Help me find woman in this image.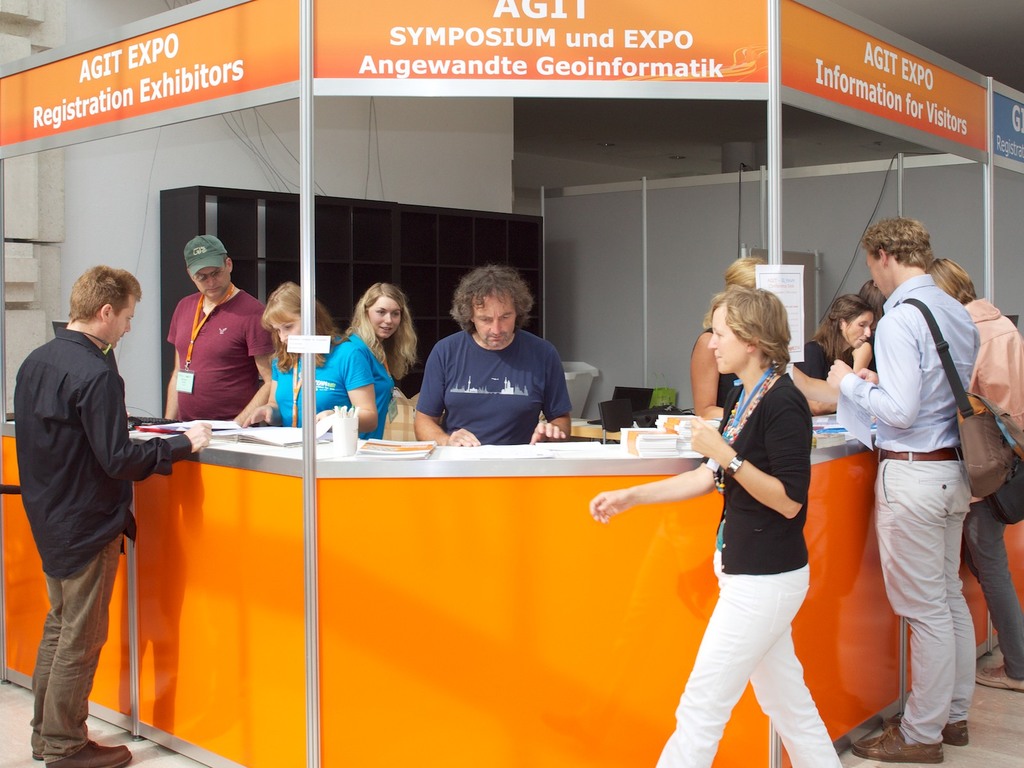
Found it: [653, 262, 845, 767].
